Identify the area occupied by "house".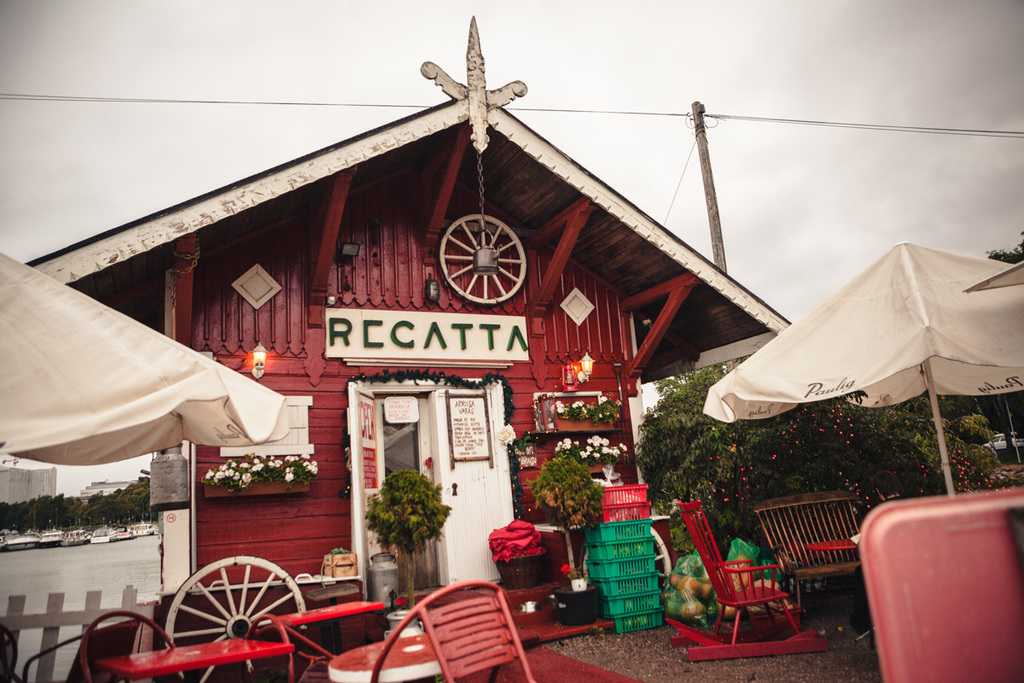
Area: rect(17, 6, 796, 647).
